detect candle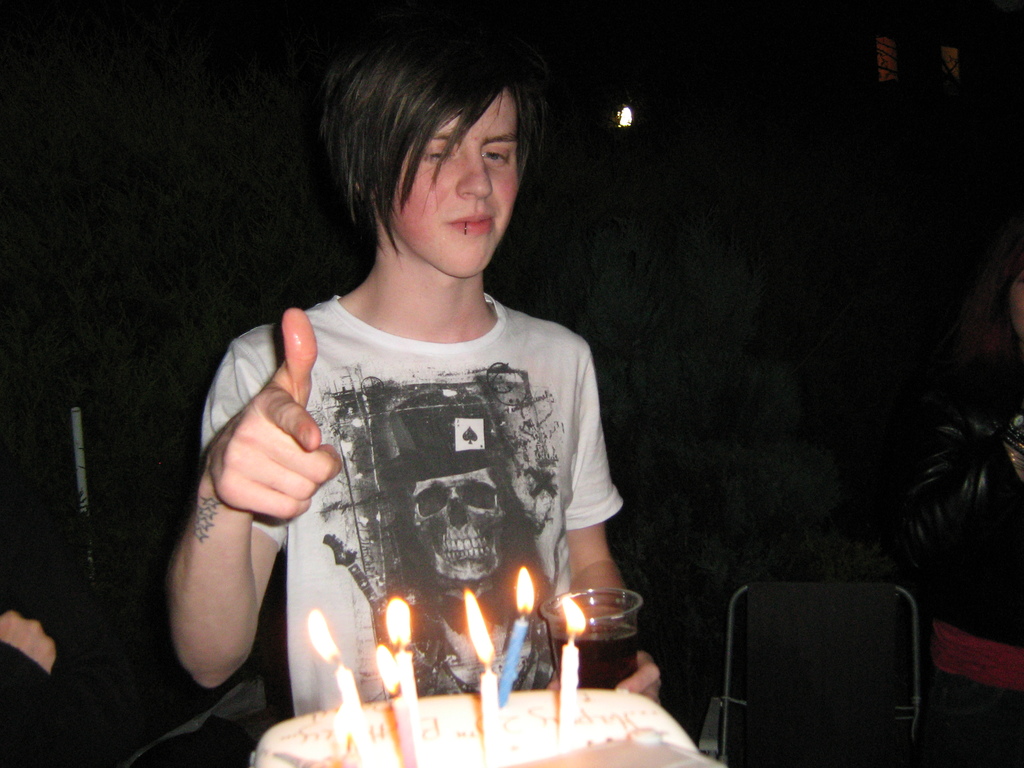
l=500, t=564, r=536, b=704
